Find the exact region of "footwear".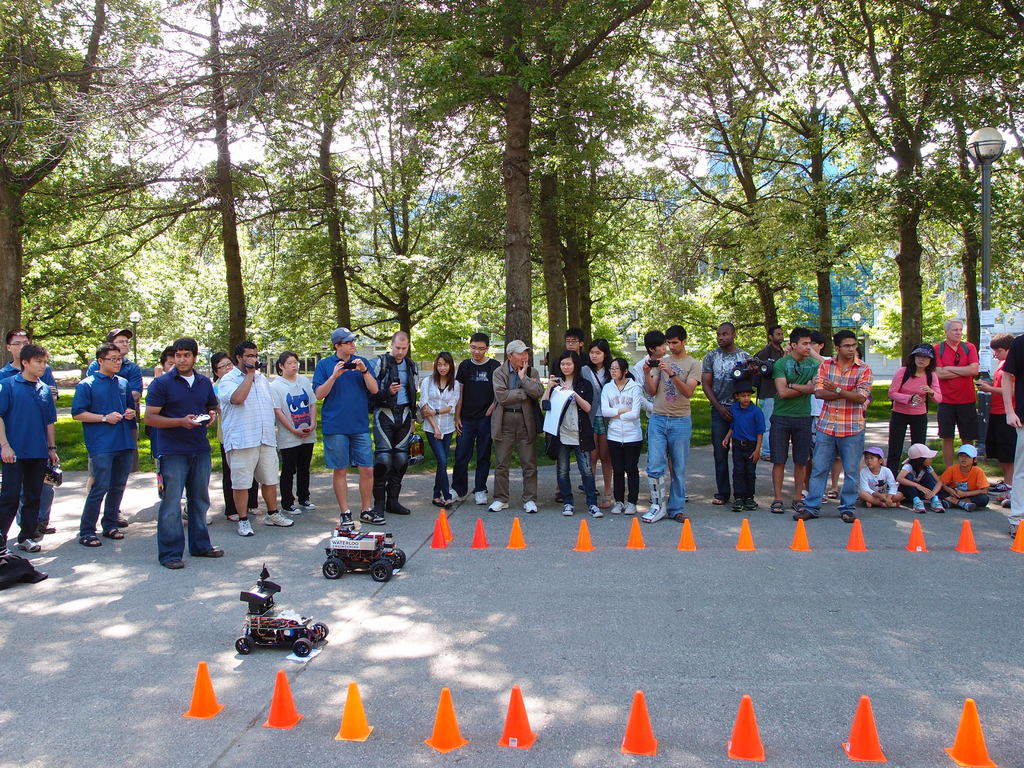
Exact region: x1=723 y1=498 x2=744 y2=512.
